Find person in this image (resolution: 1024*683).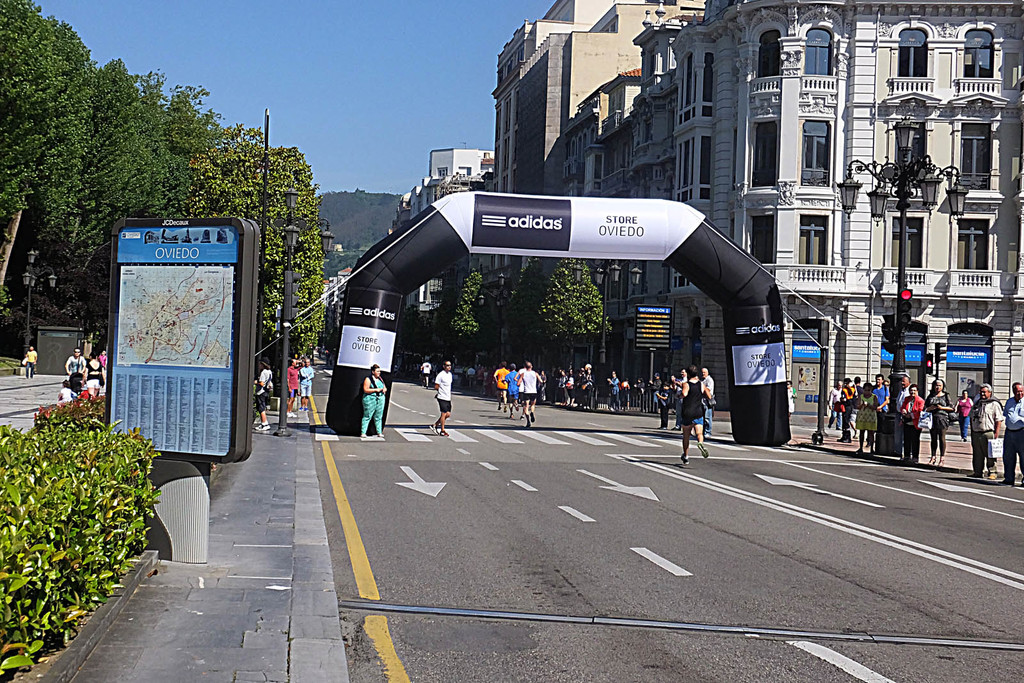
Rect(884, 367, 904, 422).
